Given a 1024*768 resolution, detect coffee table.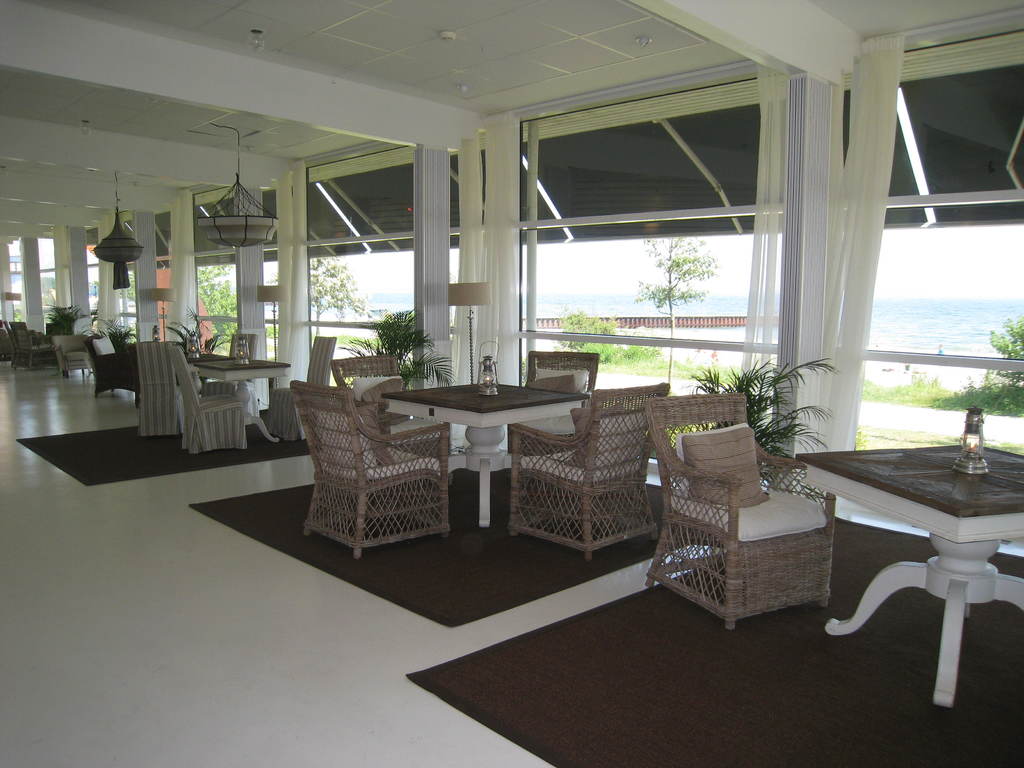
bbox(802, 417, 1014, 697).
